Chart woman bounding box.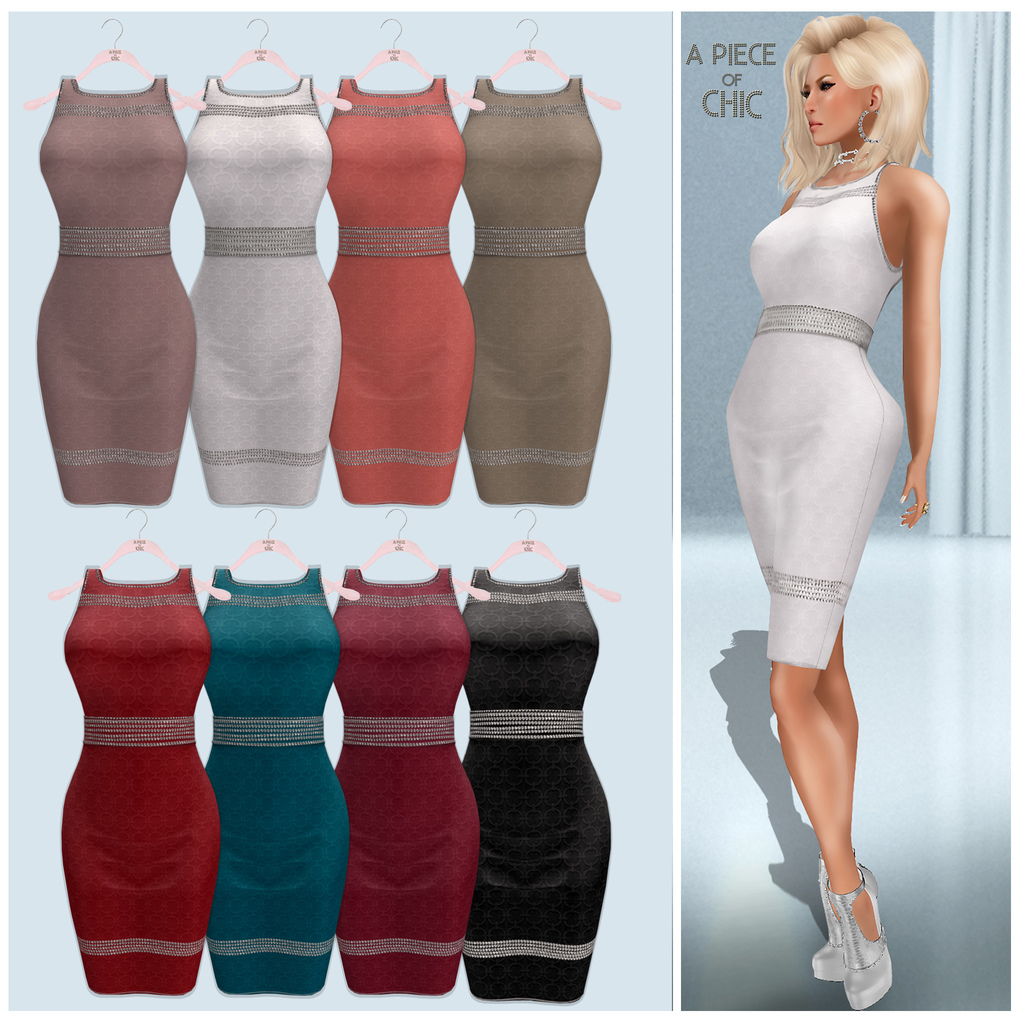
Charted: <region>706, 0, 950, 958</region>.
